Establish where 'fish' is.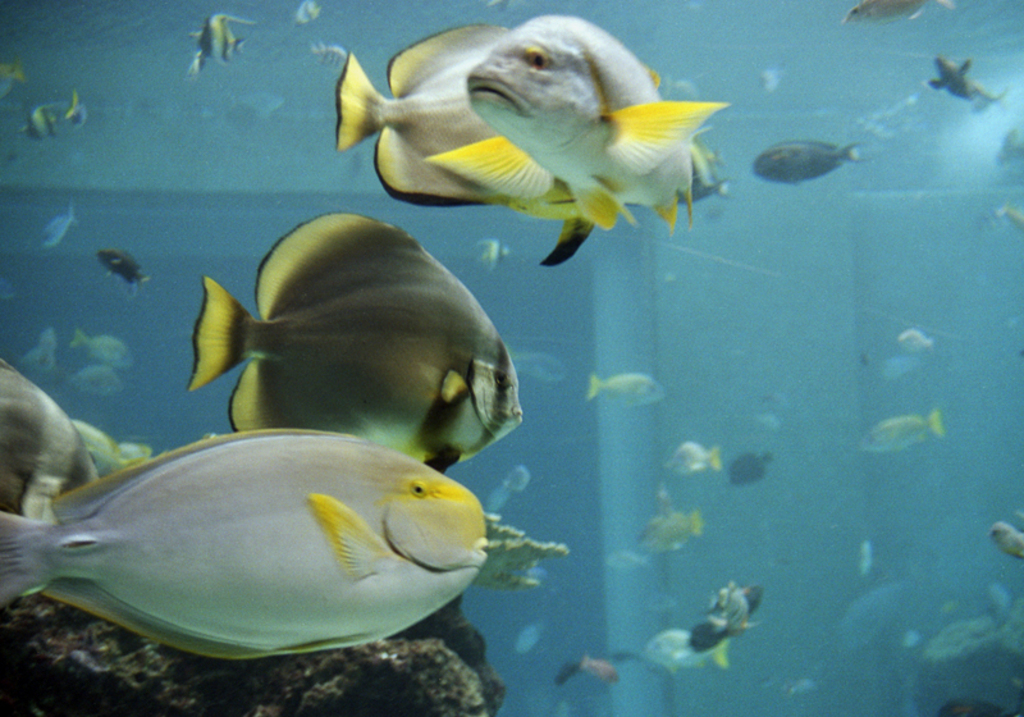
Established at {"x1": 731, "y1": 453, "x2": 773, "y2": 492}.
